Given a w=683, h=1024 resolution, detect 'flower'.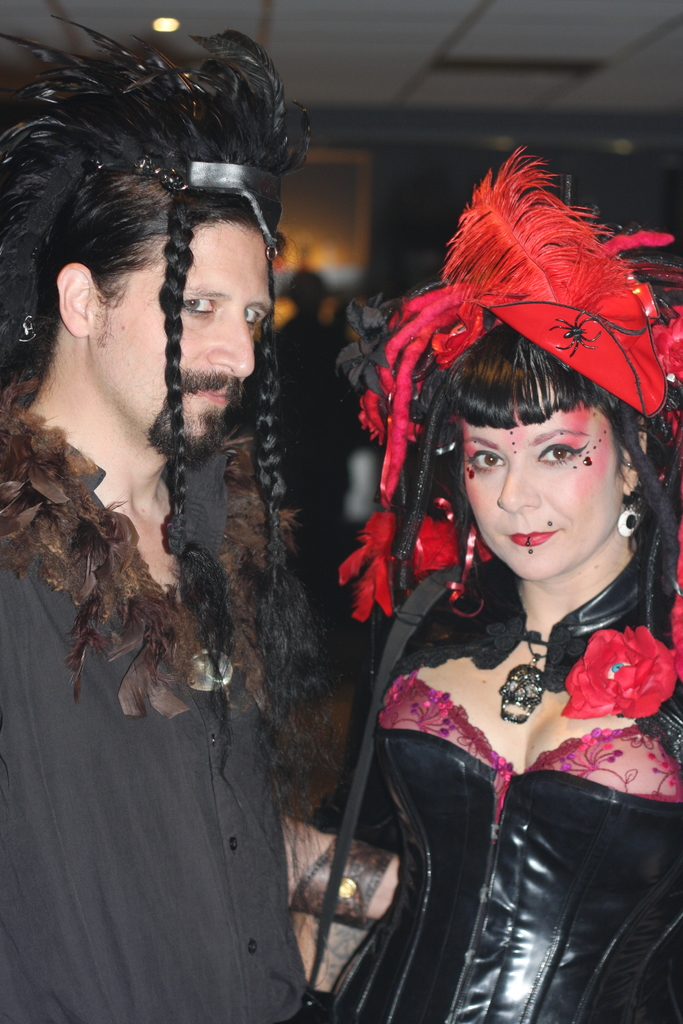
rect(428, 318, 495, 372).
